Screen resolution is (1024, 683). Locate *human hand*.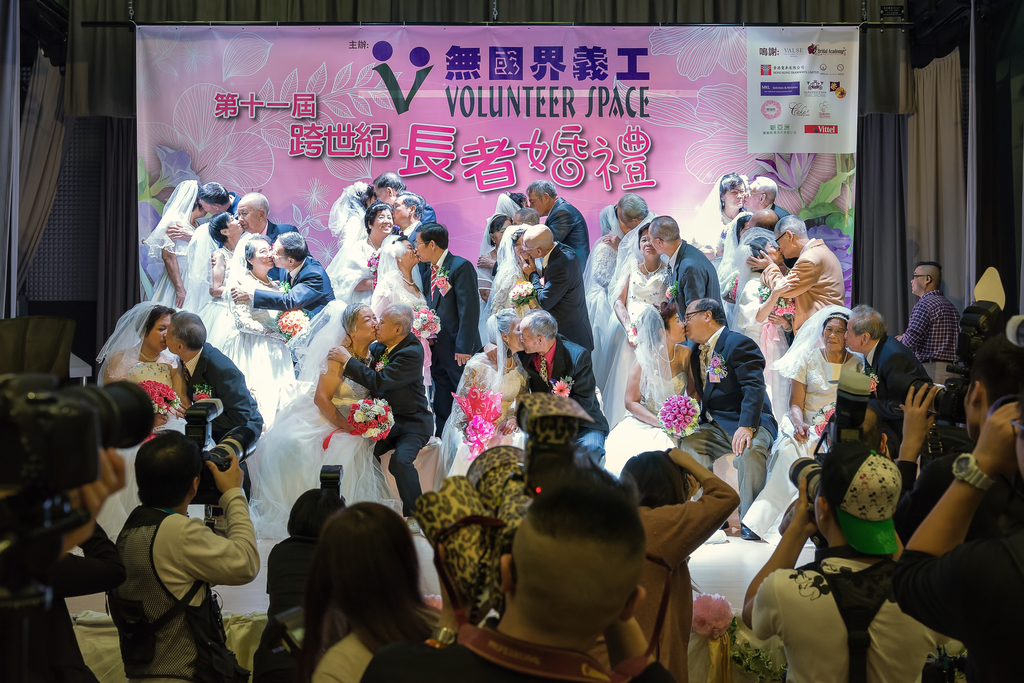
left=204, top=450, right=246, bottom=498.
